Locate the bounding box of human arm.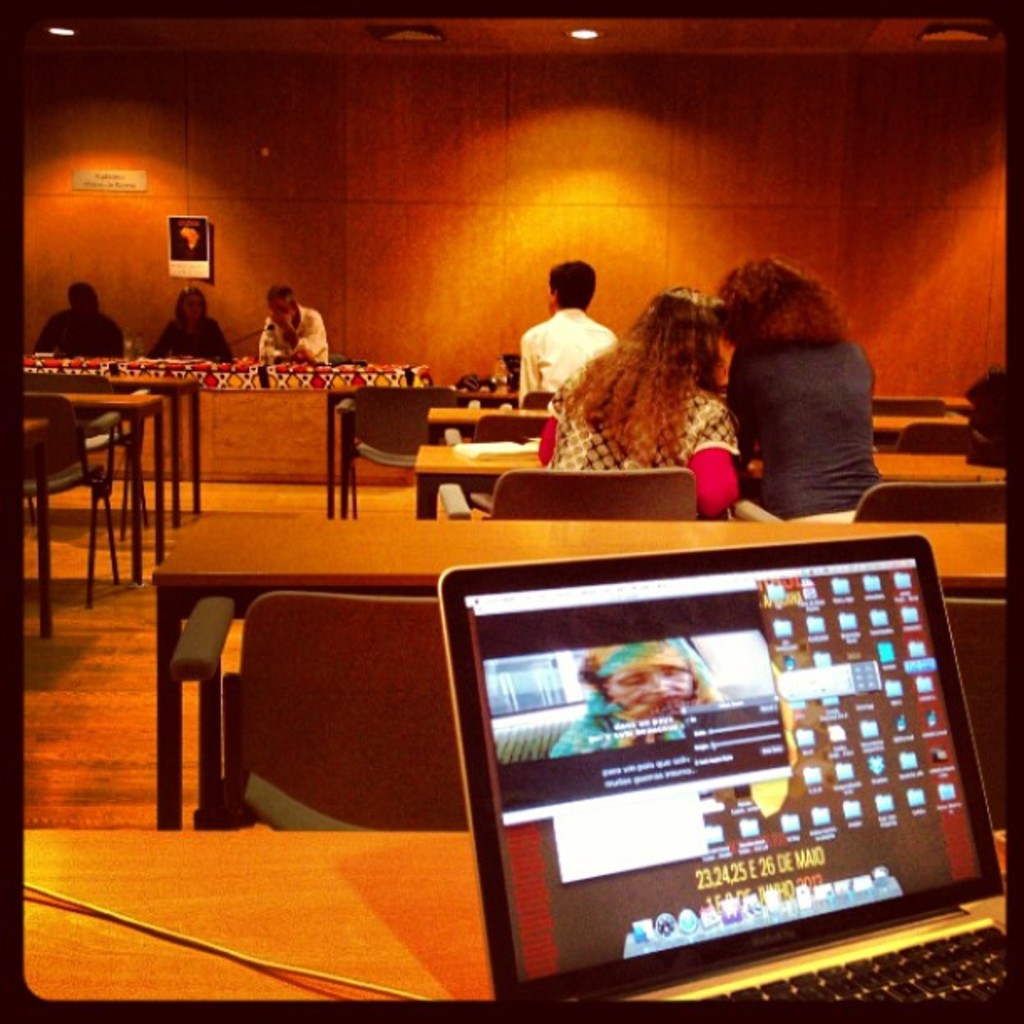
Bounding box: (211,318,239,361).
